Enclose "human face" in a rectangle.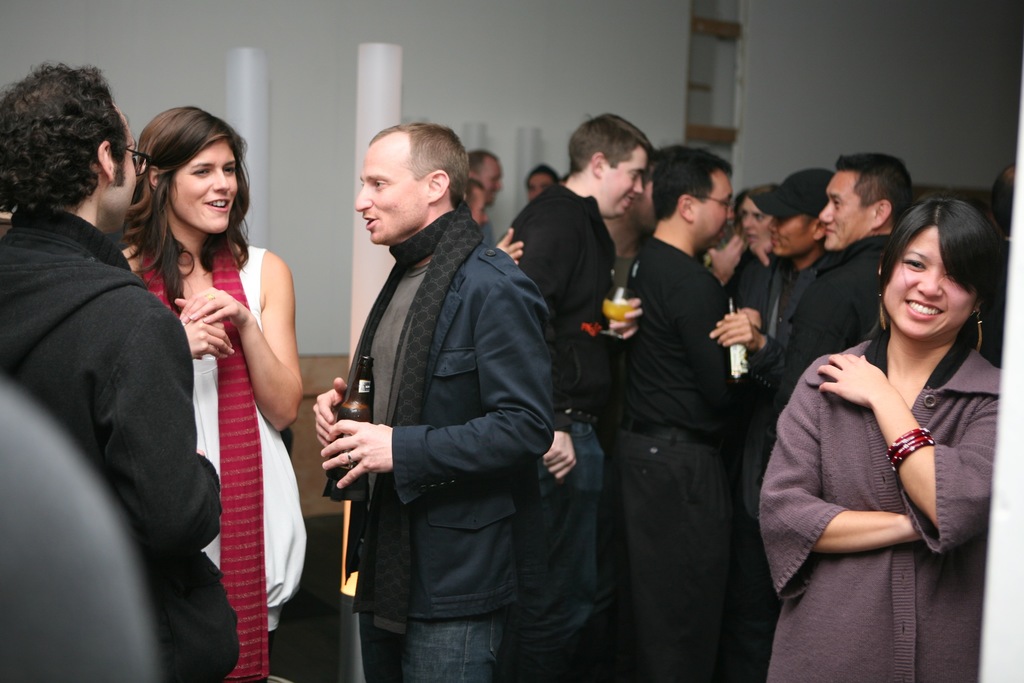
<bbox>820, 172, 872, 249</bbox>.
